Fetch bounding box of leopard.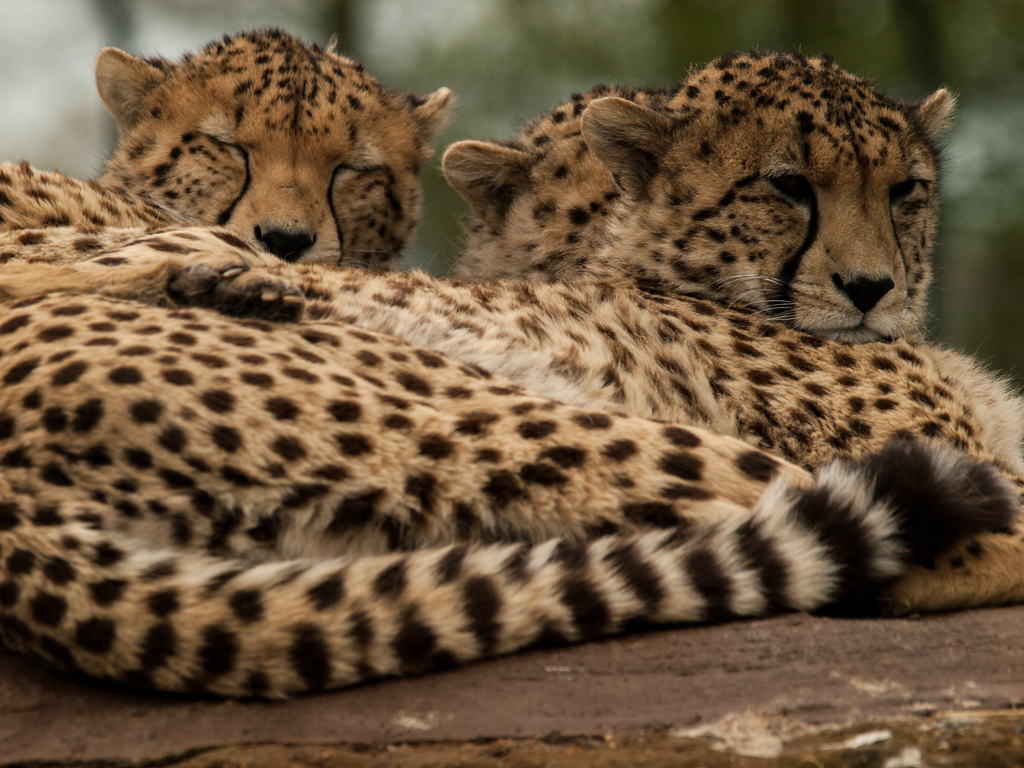
Bbox: 444/85/668/282.
